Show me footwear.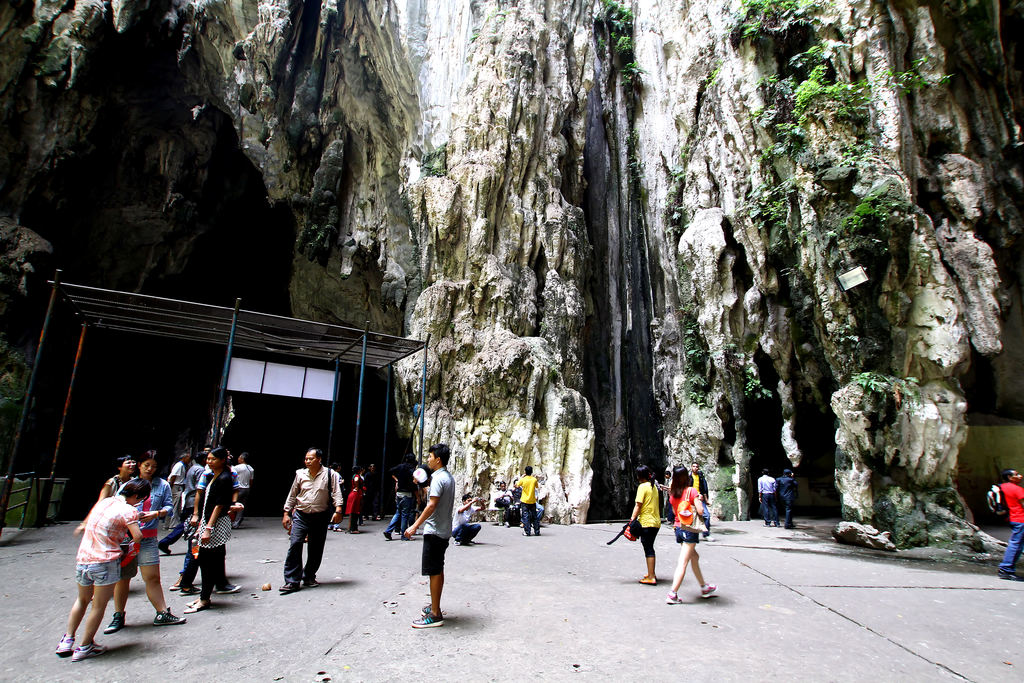
footwear is here: region(278, 578, 299, 593).
